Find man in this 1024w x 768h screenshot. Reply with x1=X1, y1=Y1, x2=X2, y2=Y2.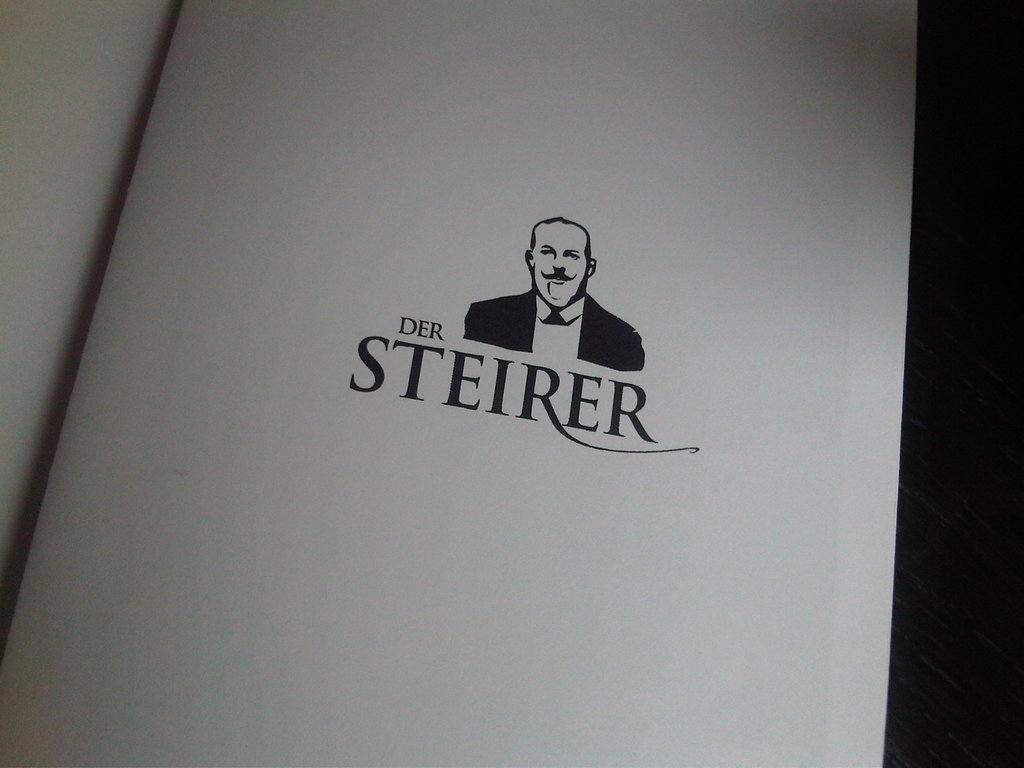
x1=470, y1=207, x2=647, y2=420.
